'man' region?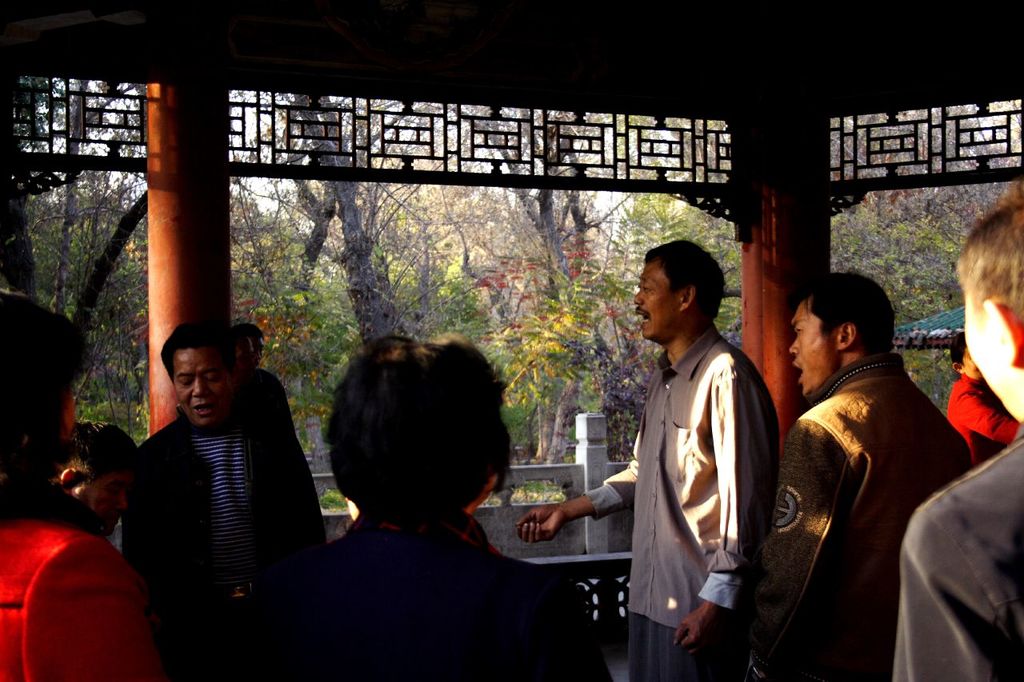
(238, 325, 264, 370)
